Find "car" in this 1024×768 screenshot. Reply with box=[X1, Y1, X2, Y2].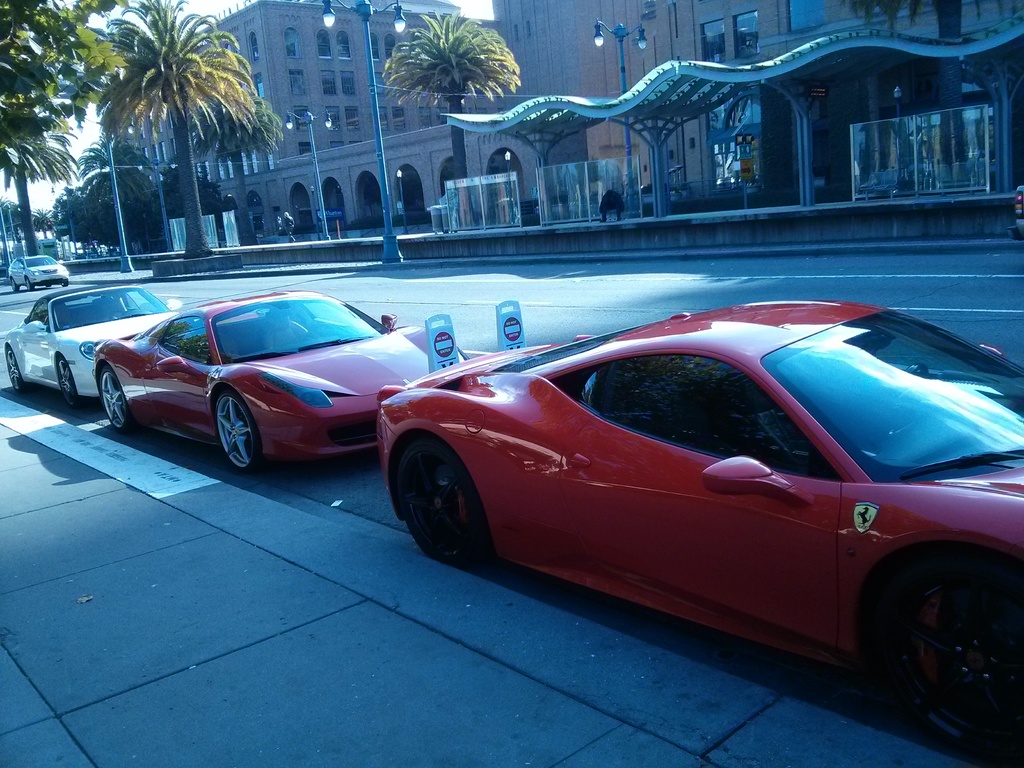
box=[374, 299, 1023, 767].
